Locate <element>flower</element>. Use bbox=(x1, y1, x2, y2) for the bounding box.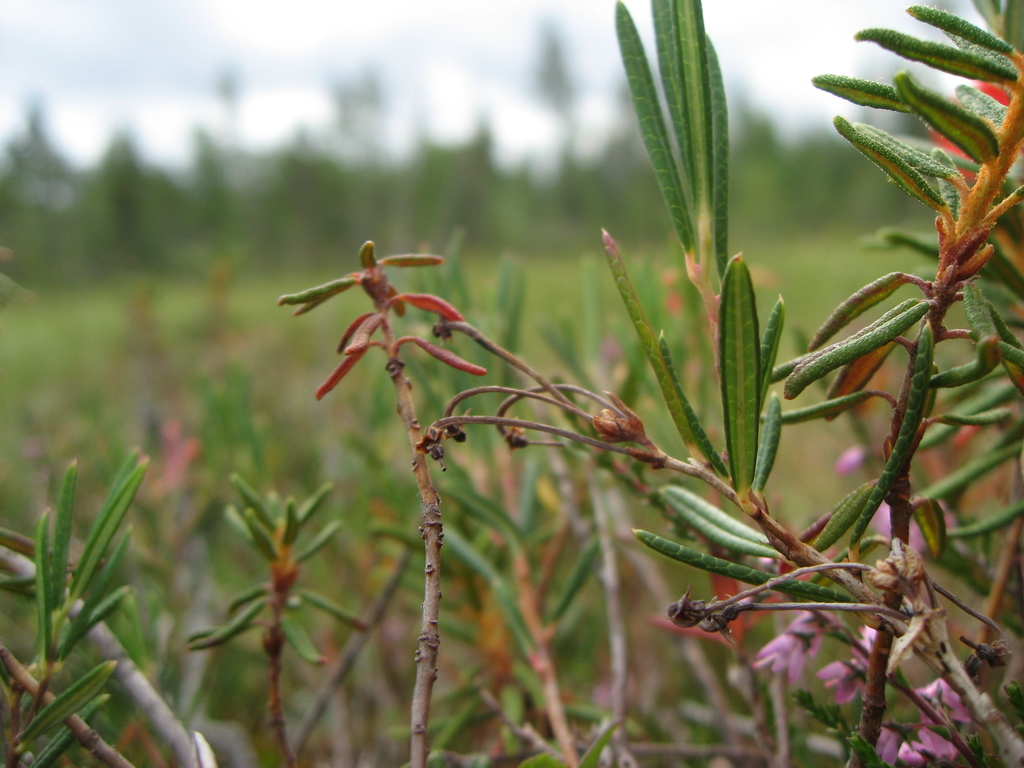
bbox=(750, 606, 848, 688).
